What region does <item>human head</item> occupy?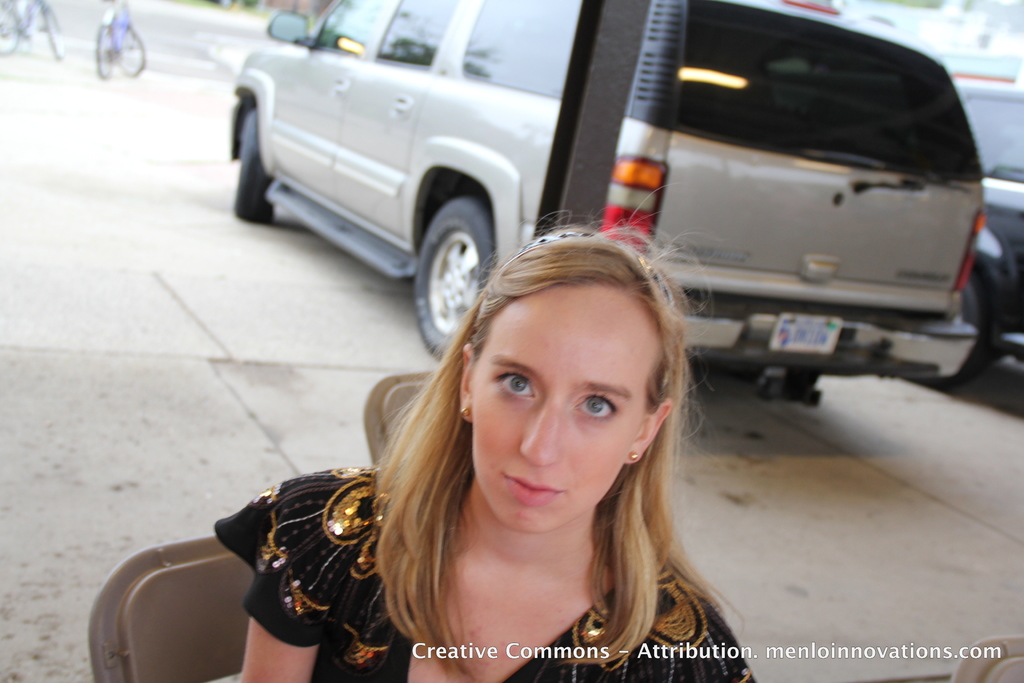
(401,223,678,541).
